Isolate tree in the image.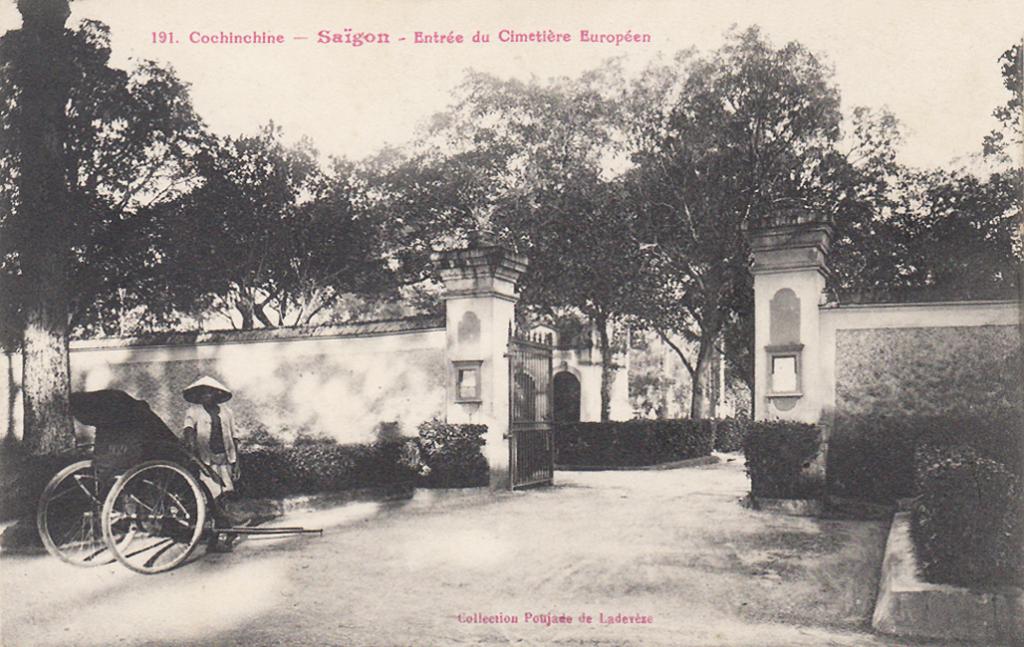
Isolated region: detection(0, 0, 418, 505).
